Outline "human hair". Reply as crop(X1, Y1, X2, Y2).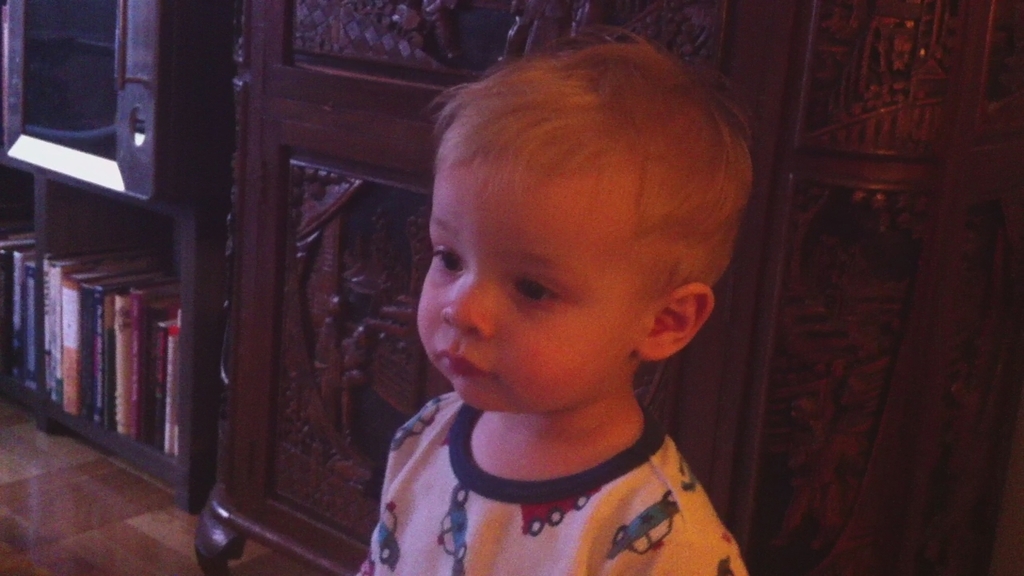
crop(418, 27, 762, 358).
